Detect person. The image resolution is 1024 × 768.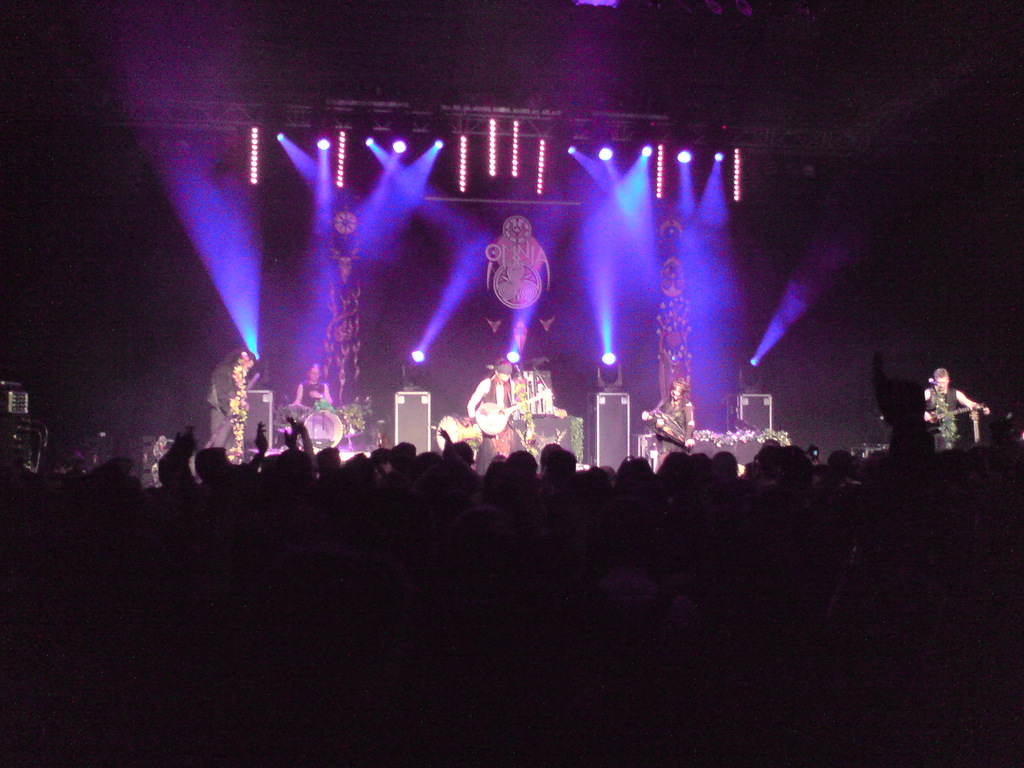
bbox(473, 359, 529, 478).
